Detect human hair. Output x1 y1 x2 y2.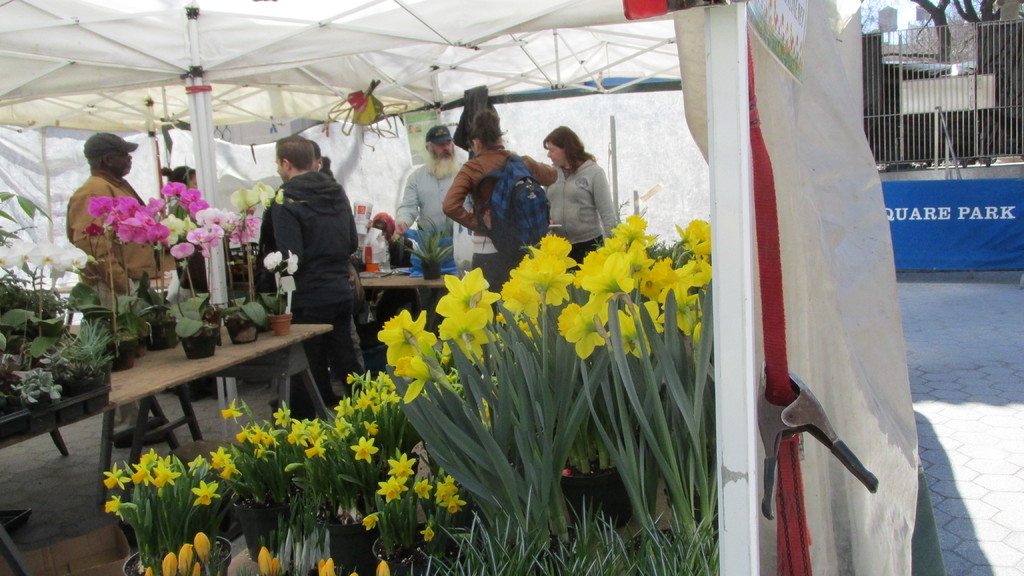
85 155 120 173.
